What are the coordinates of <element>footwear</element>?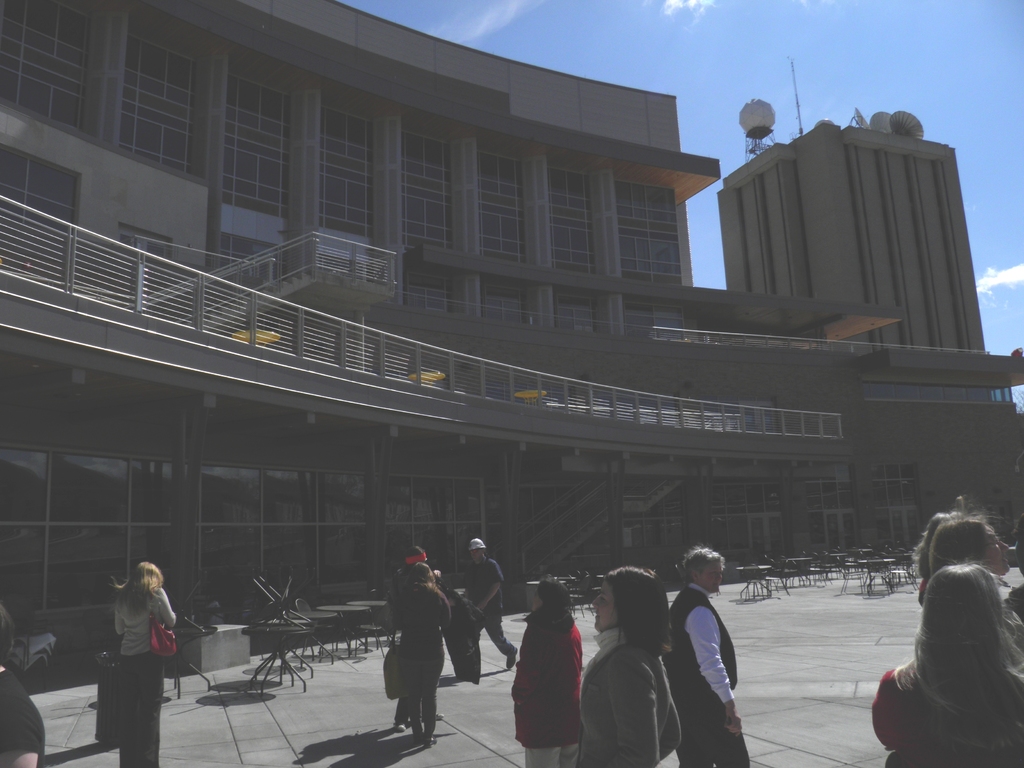
[506, 643, 518, 670].
